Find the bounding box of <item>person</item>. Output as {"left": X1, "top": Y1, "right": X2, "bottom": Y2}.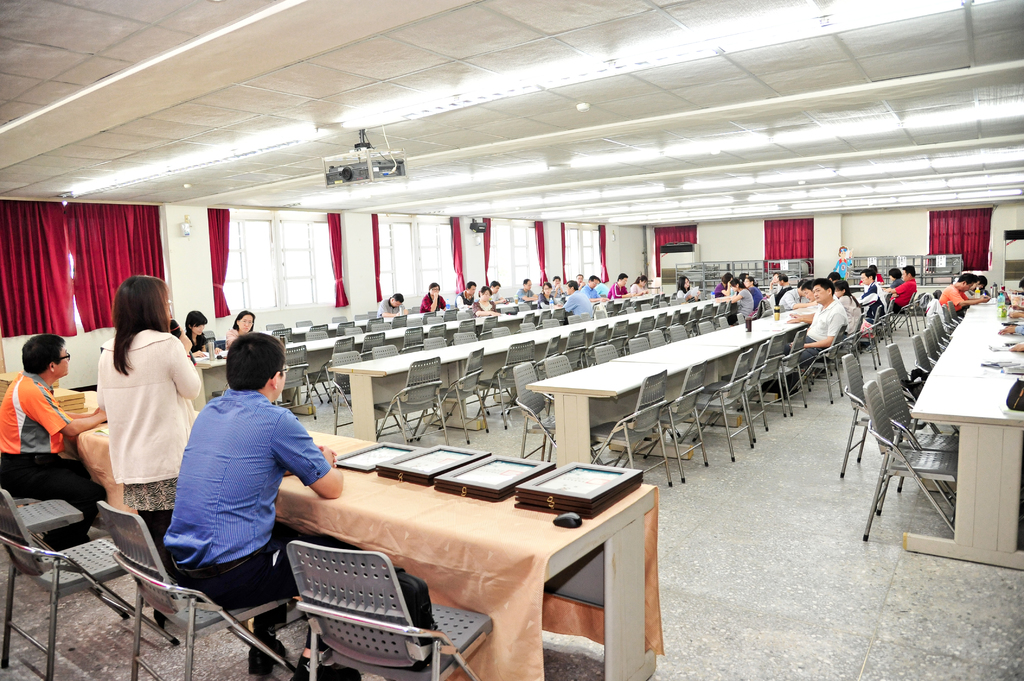
{"left": 938, "top": 269, "right": 988, "bottom": 322}.
